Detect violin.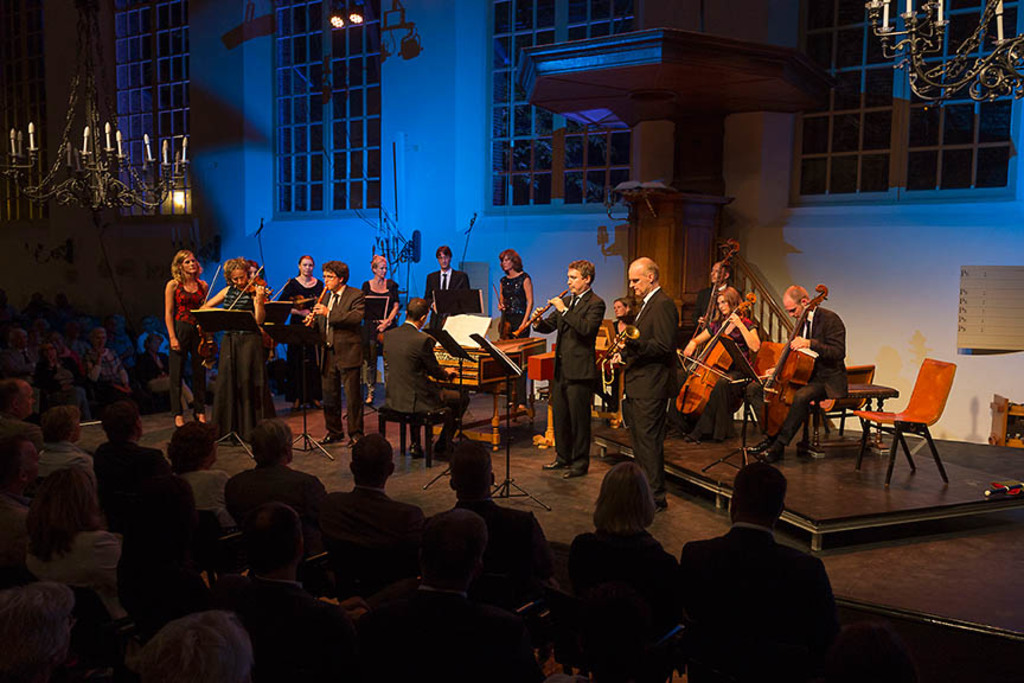
Detected at bbox(755, 283, 830, 436).
